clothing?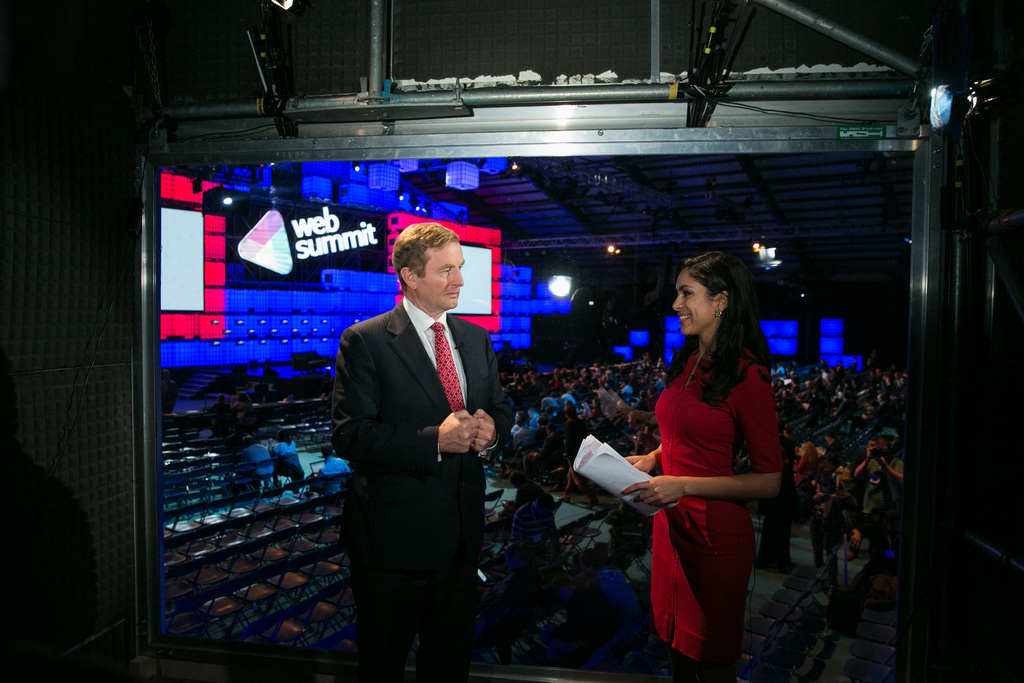
left=656, top=329, right=790, bottom=672
